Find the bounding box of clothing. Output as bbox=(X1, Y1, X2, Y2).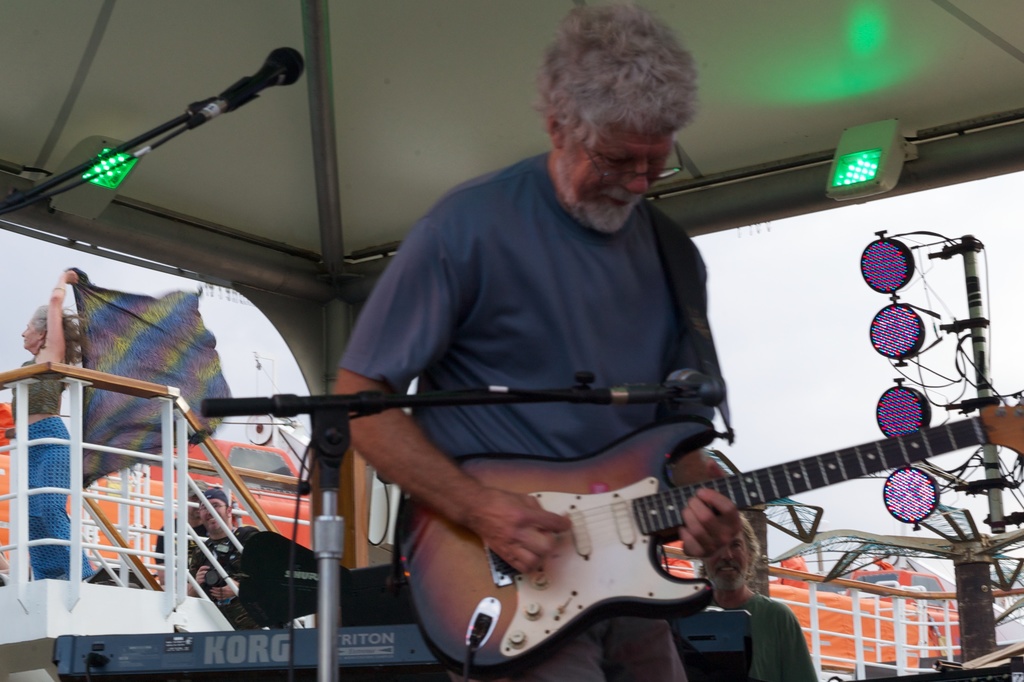
bbox=(714, 582, 819, 681).
